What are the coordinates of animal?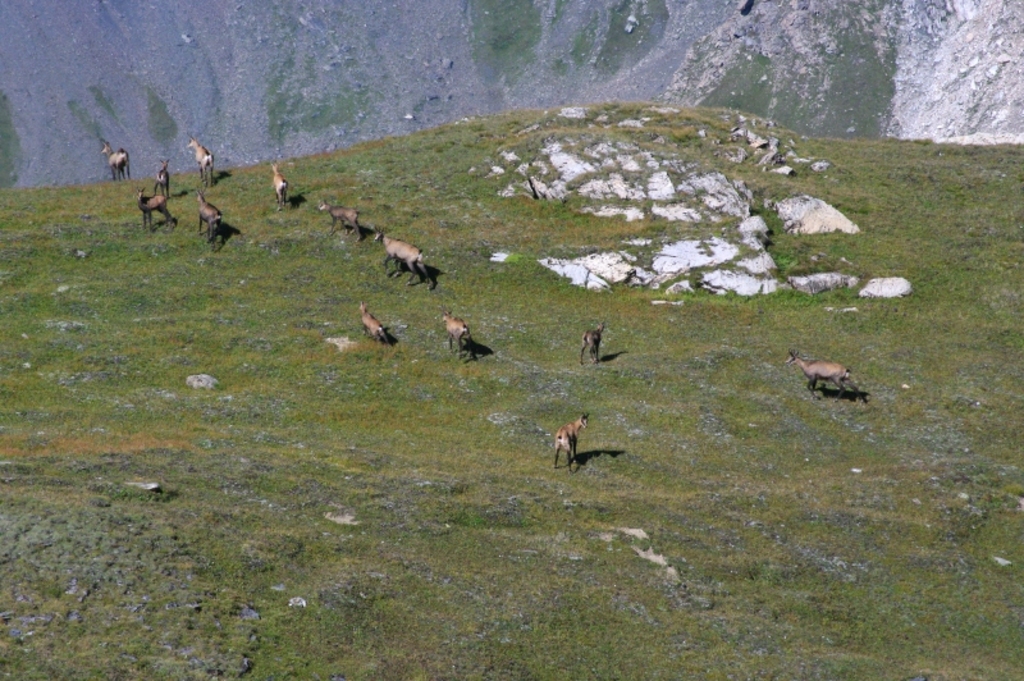
<box>442,308,476,361</box>.
